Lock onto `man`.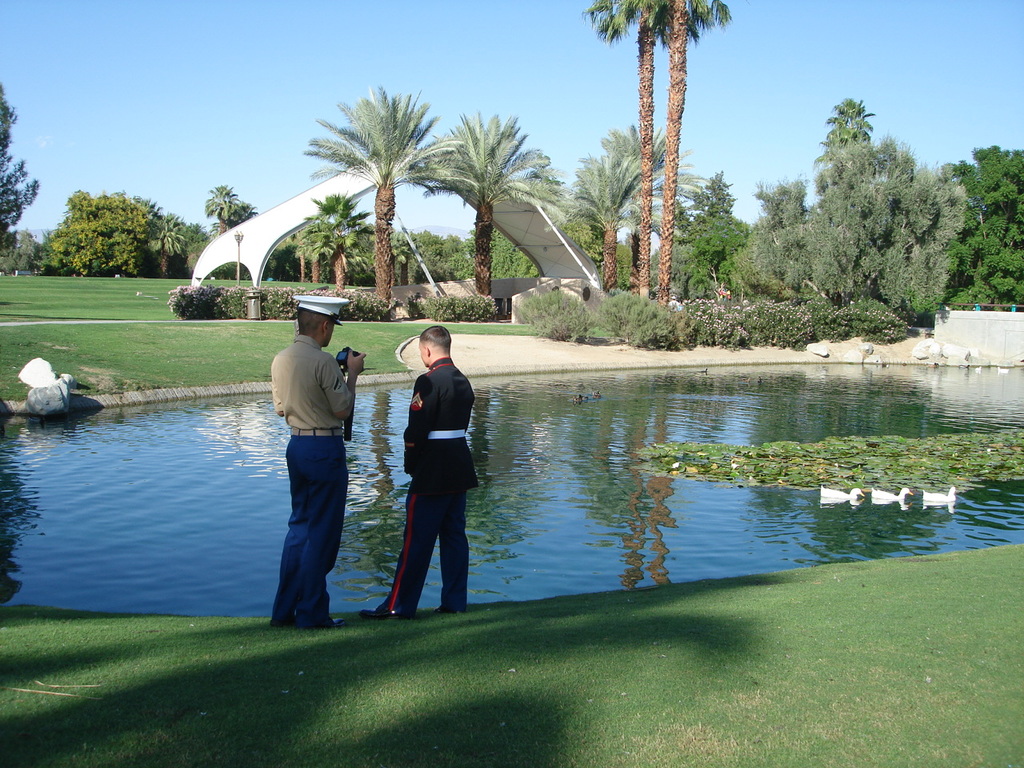
Locked: 360 326 480 618.
